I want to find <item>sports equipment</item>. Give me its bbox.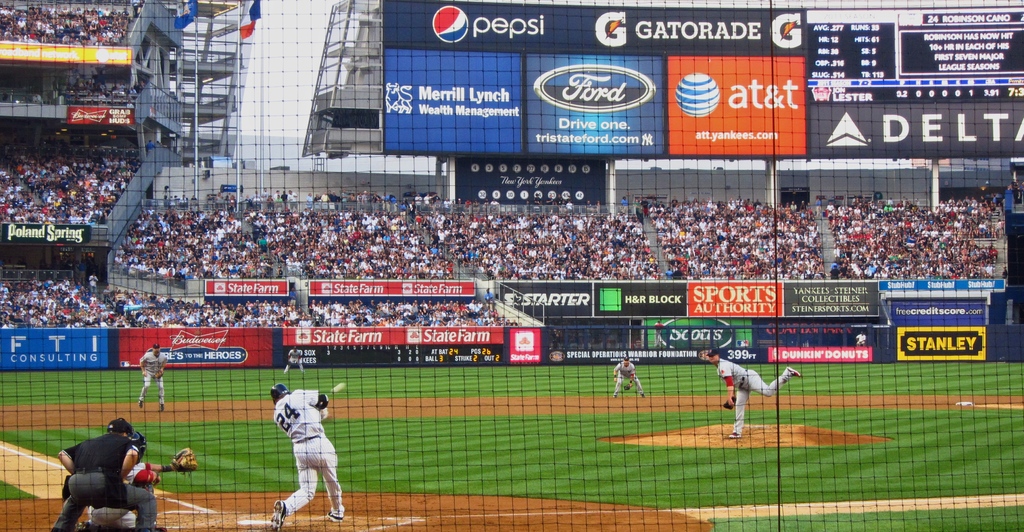
{"x1": 266, "y1": 382, "x2": 291, "y2": 404}.
